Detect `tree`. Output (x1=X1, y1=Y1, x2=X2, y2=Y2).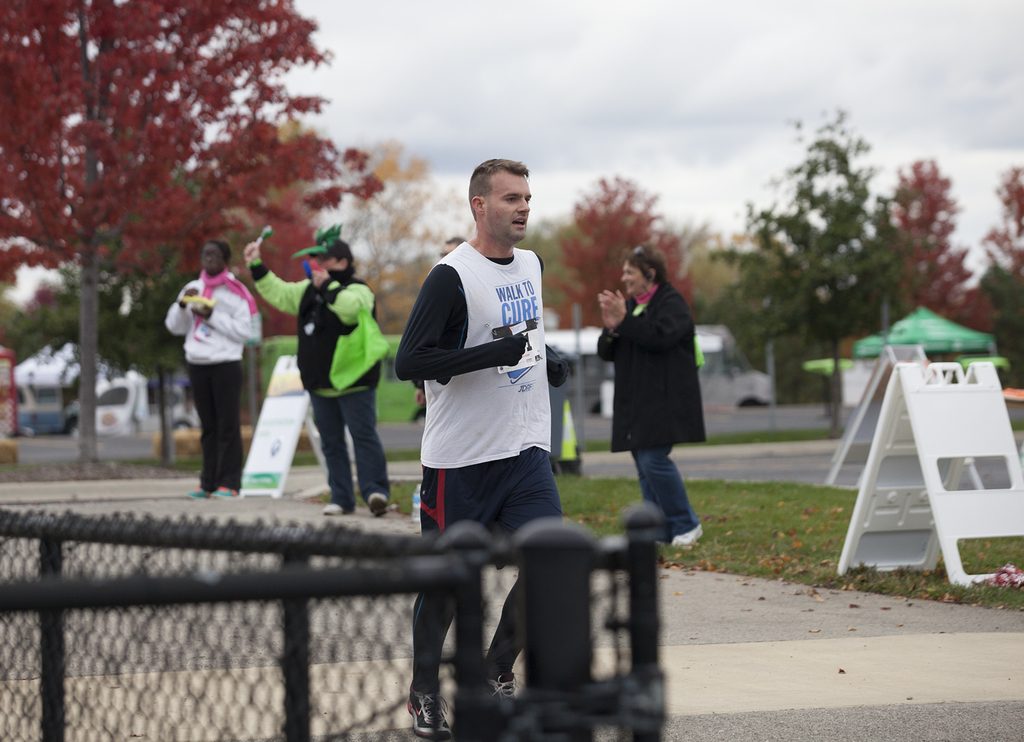
(x1=877, y1=156, x2=984, y2=354).
